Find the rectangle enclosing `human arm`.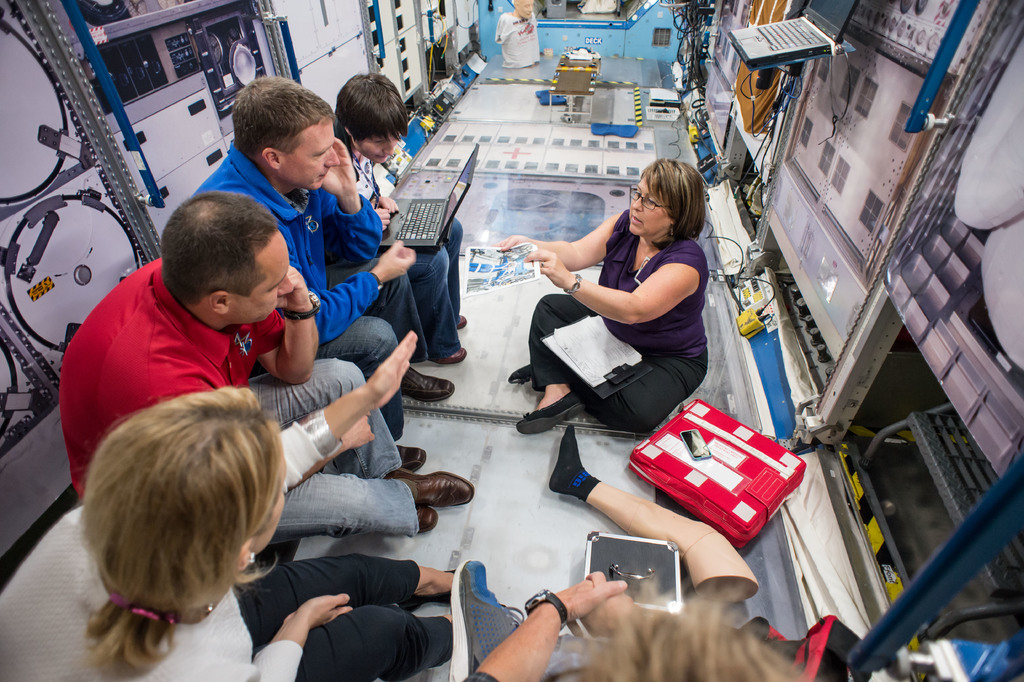
box=[309, 238, 419, 350].
